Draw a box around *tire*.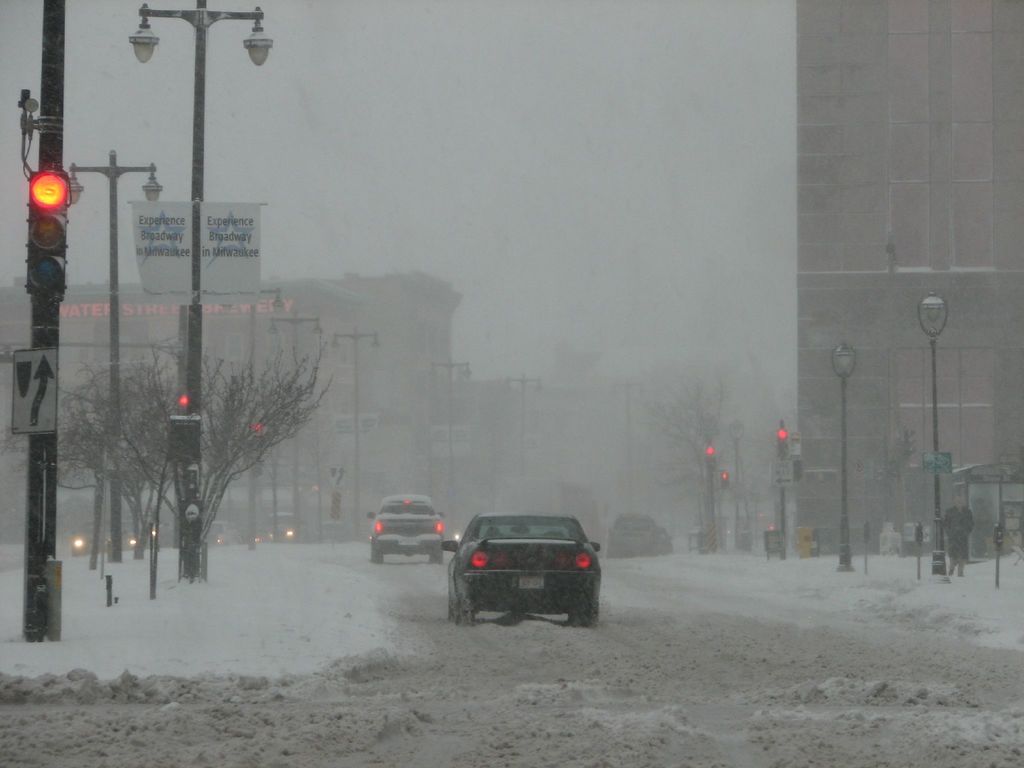
[425, 550, 442, 563].
